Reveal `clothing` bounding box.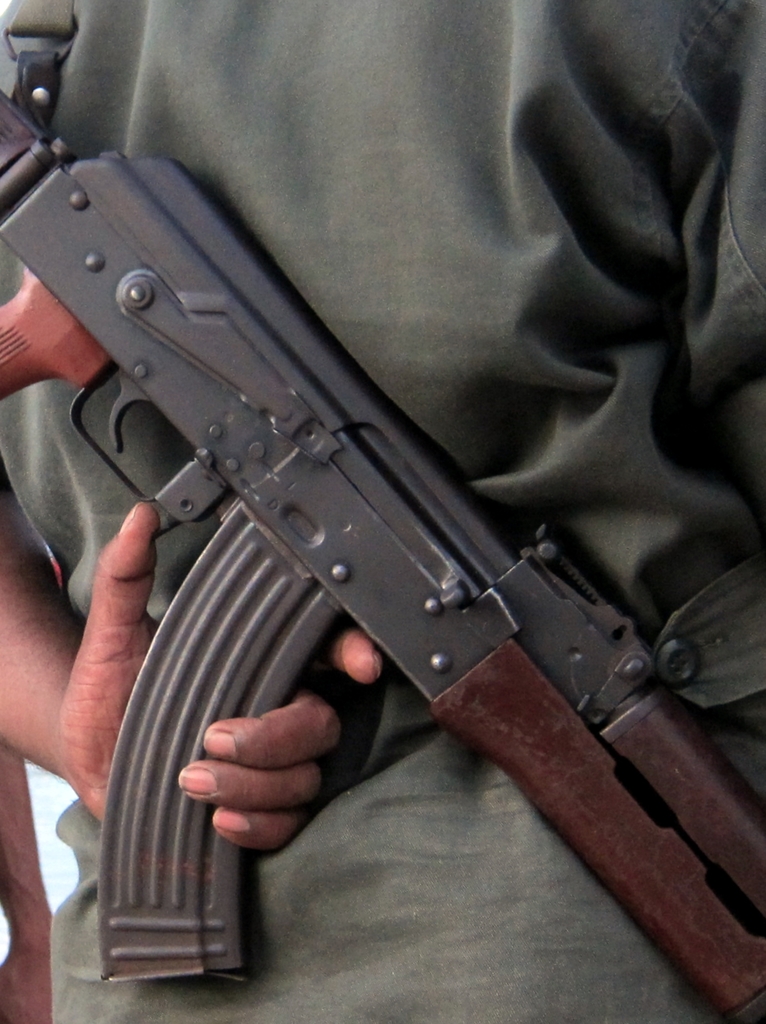
Revealed: 0 0 765 1023.
